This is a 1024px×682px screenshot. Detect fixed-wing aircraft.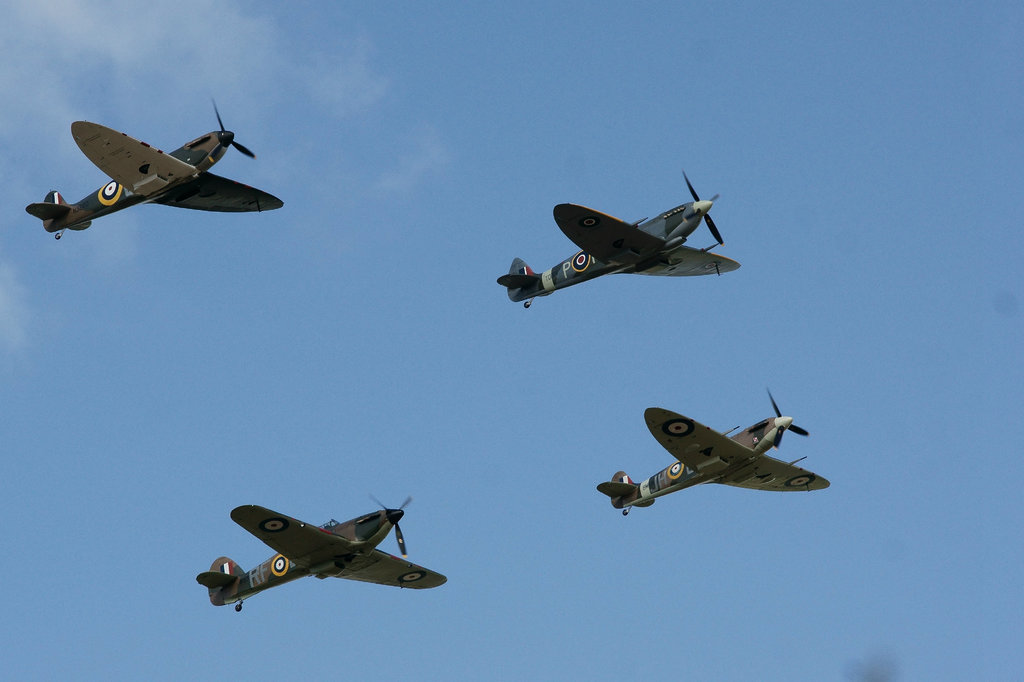
(left=490, top=163, right=742, bottom=313).
